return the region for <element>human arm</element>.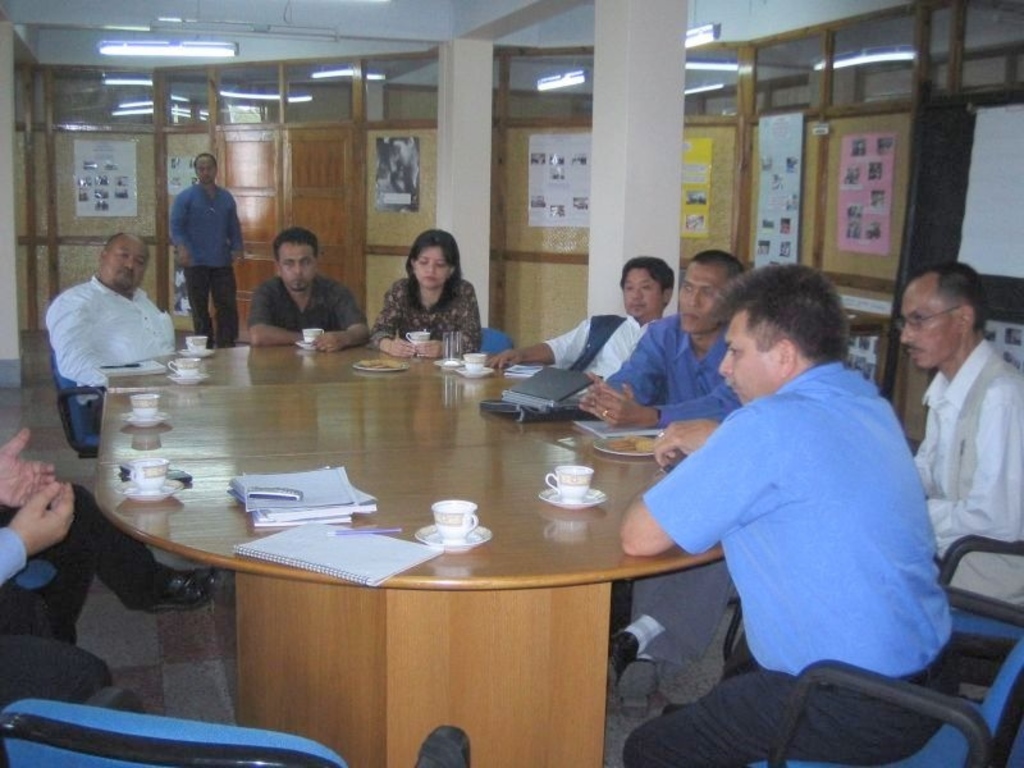
<box>646,416,721,471</box>.
